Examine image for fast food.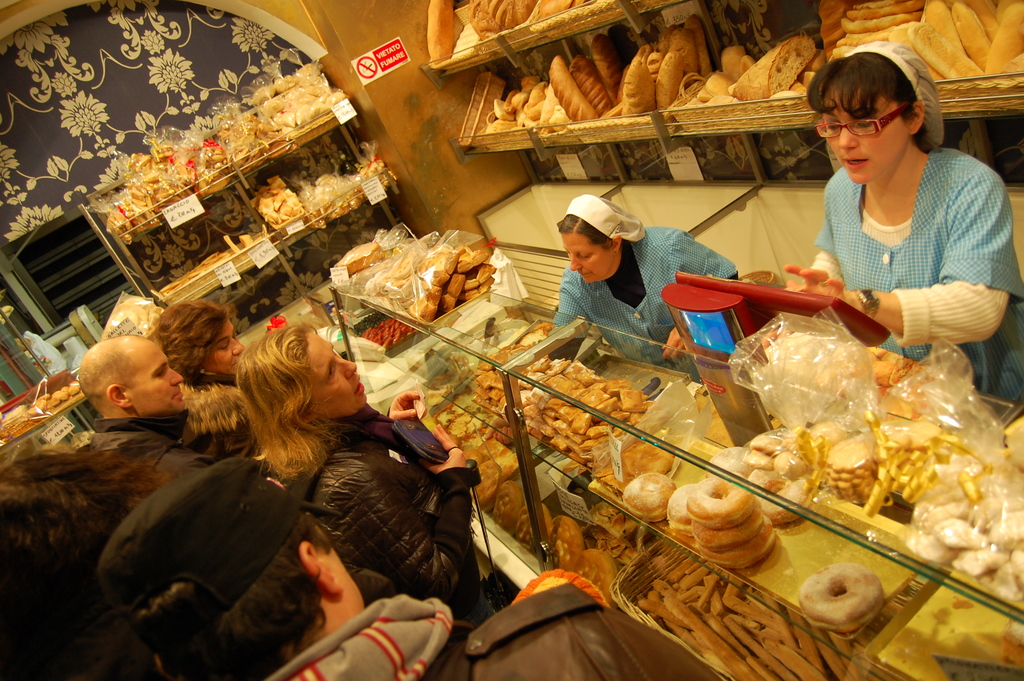
Examination result: region(979, 0, 1023, 73).
